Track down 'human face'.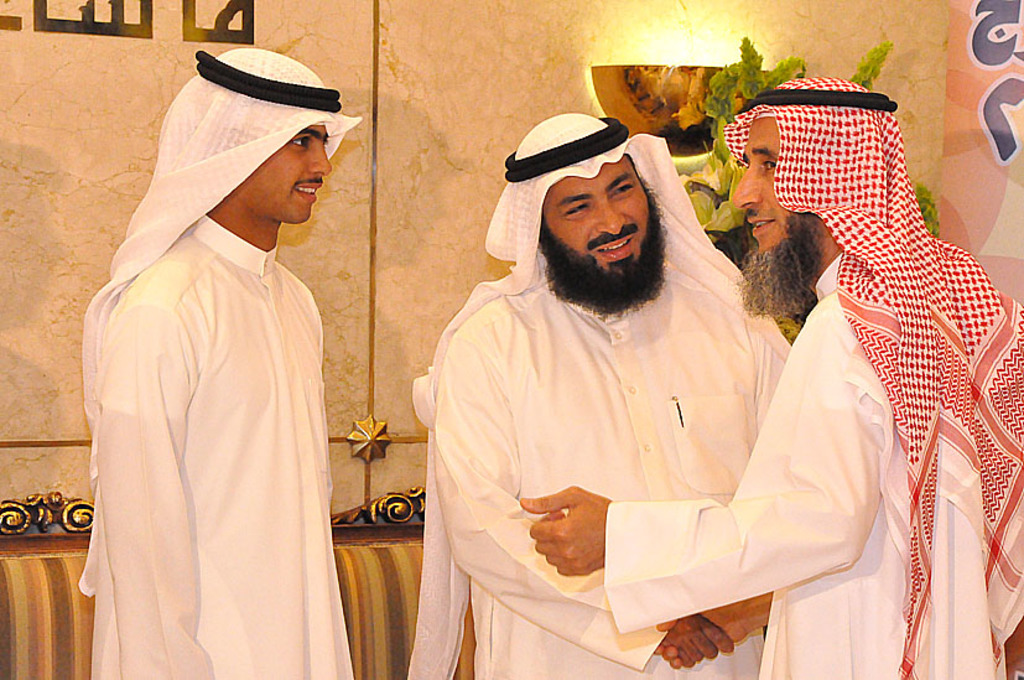
Tracked to [left=728, top=118, right=790, bottom=259].
